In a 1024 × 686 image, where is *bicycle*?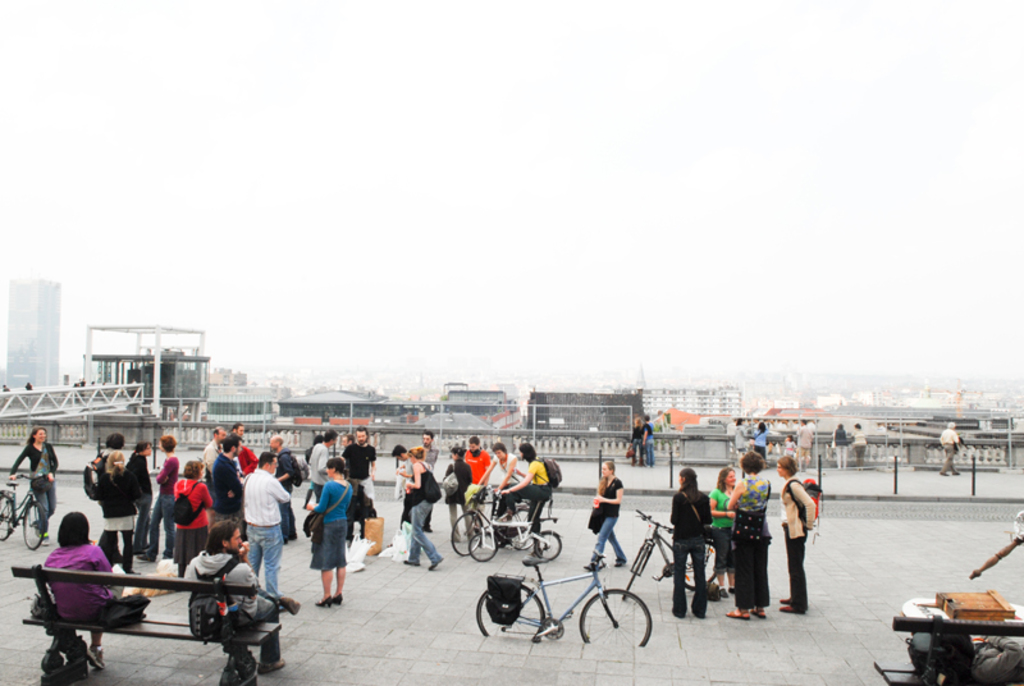
detection(0, 472, 52, 548).
